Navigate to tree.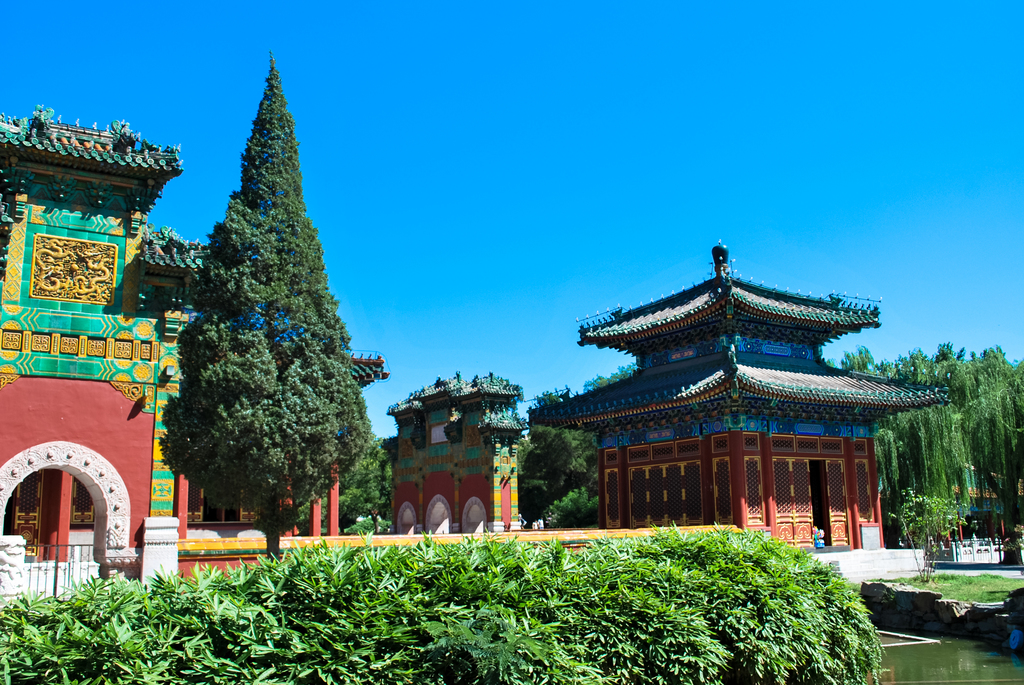
Navigation target: bbox=[517, 373, 648, 534].
